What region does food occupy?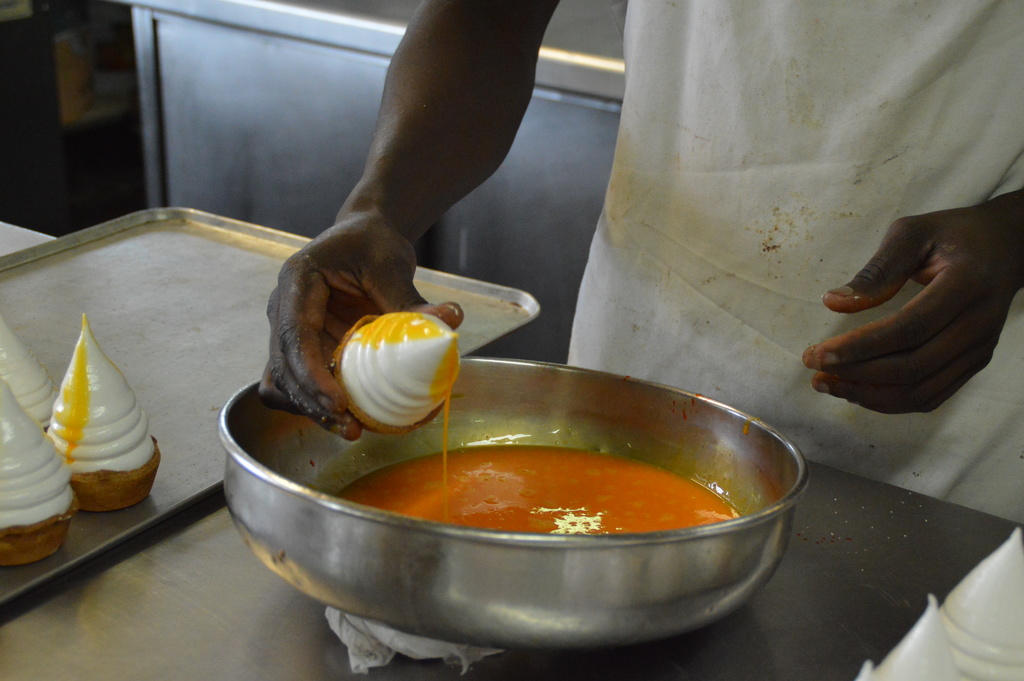
<region>45, 311, 161, 513</region>.
